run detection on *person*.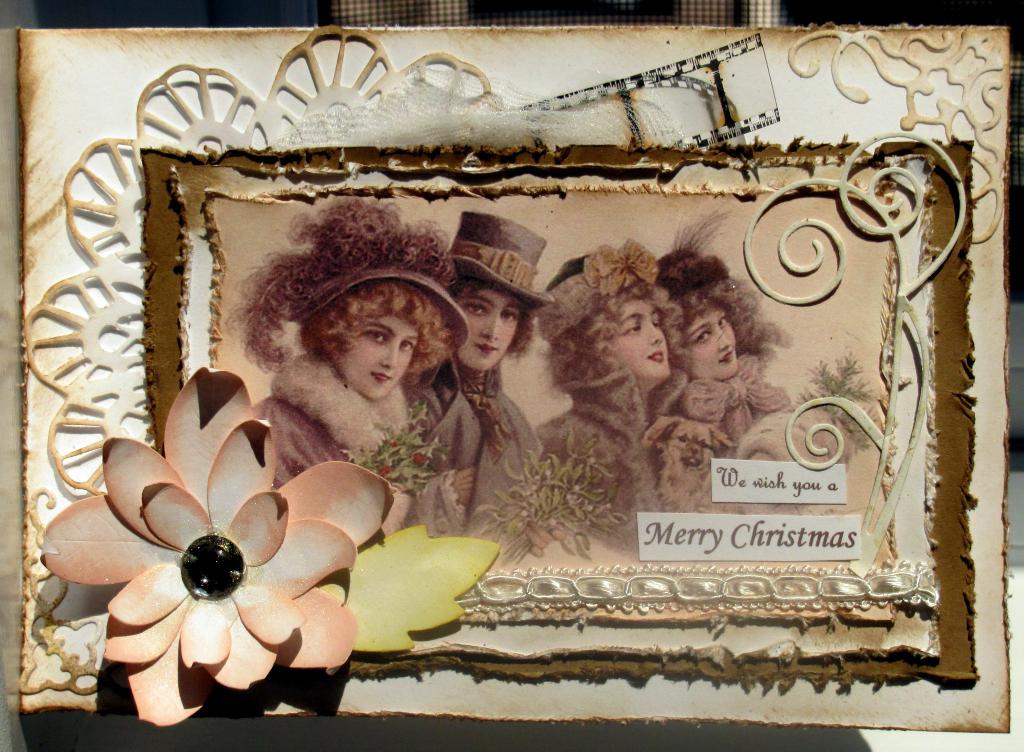
Result: [236, 215, 490, 550].
